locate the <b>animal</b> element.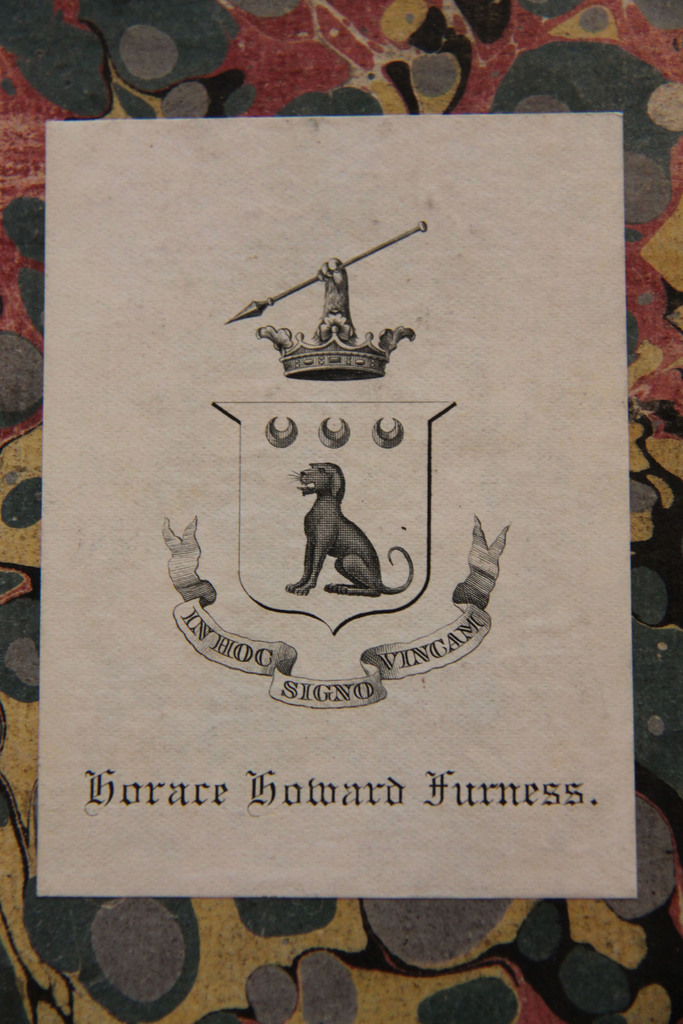
Element bbox: box(283, 462, 415, 599).
